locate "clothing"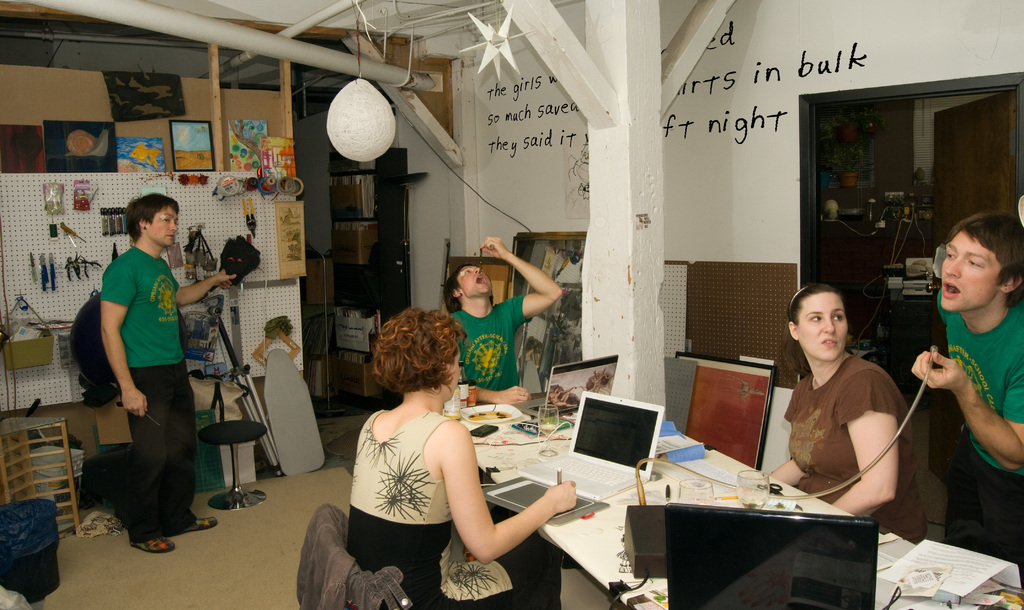
bbox(451, 292, 531, 435)
